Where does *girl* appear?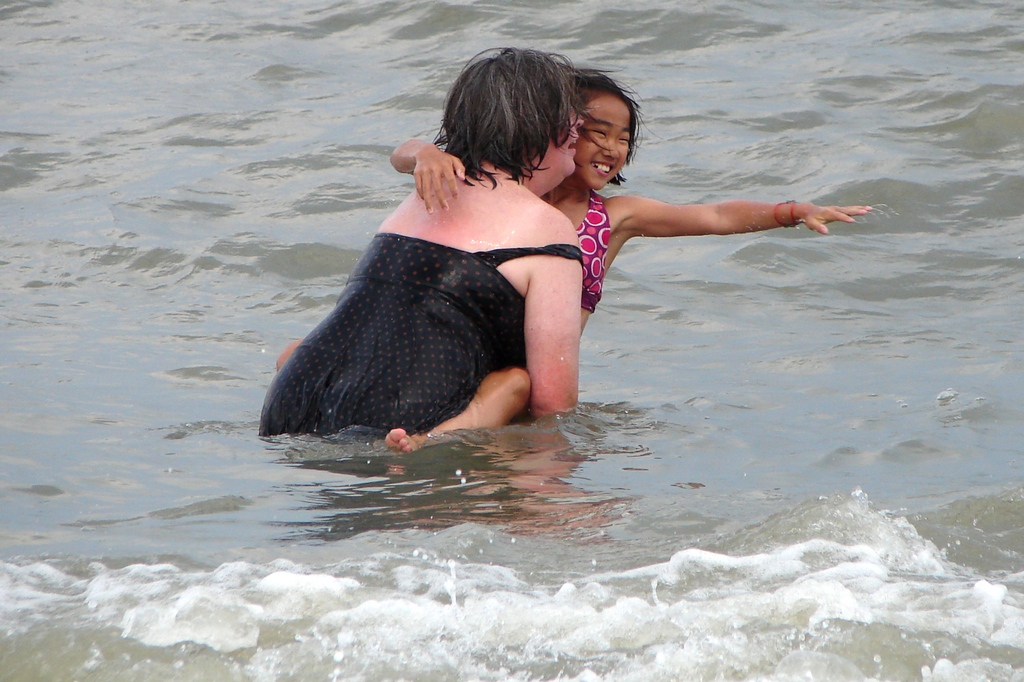
Appears at [x1=383, y1=48, x2=894, y2=457].
